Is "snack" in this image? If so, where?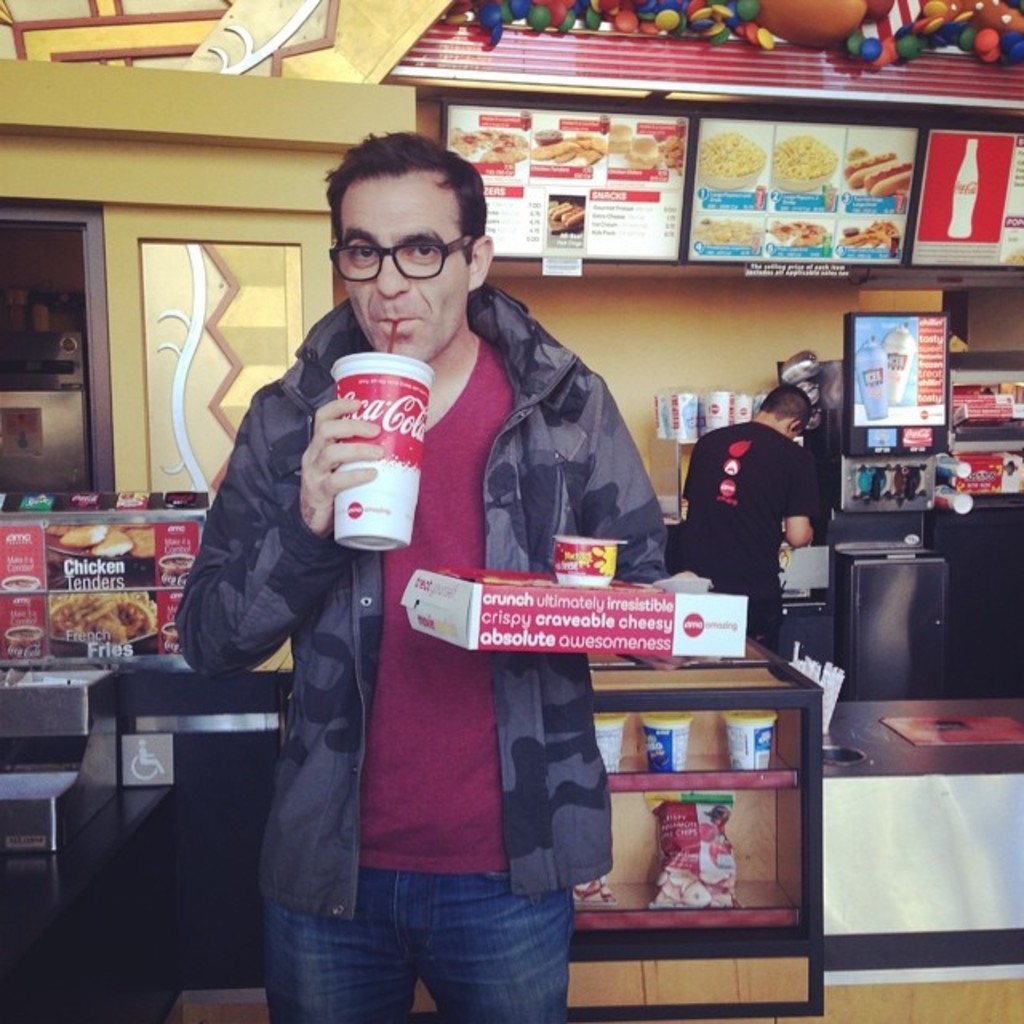
Yes, at (843, 150, 894, 187).
